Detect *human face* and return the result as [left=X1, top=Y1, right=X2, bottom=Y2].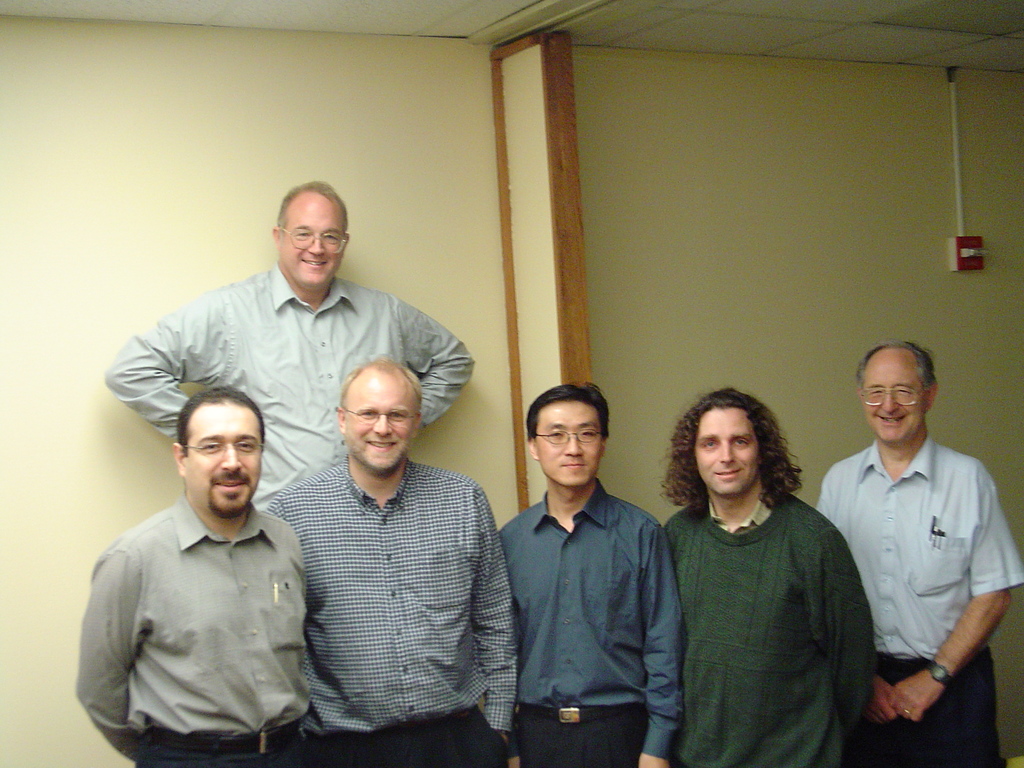
[left=692, top=408, right=762, bottom=498].
